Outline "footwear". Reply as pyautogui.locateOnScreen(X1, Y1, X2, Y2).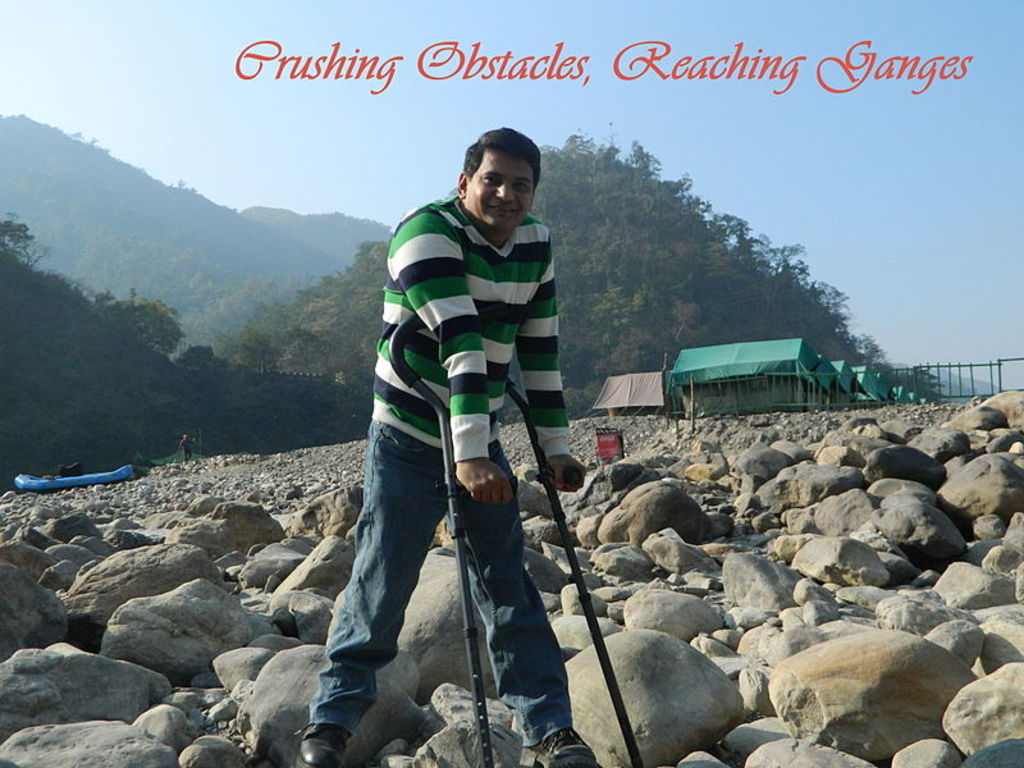
pyautogui.locateOnScreen(521, 730, 598, 764).
